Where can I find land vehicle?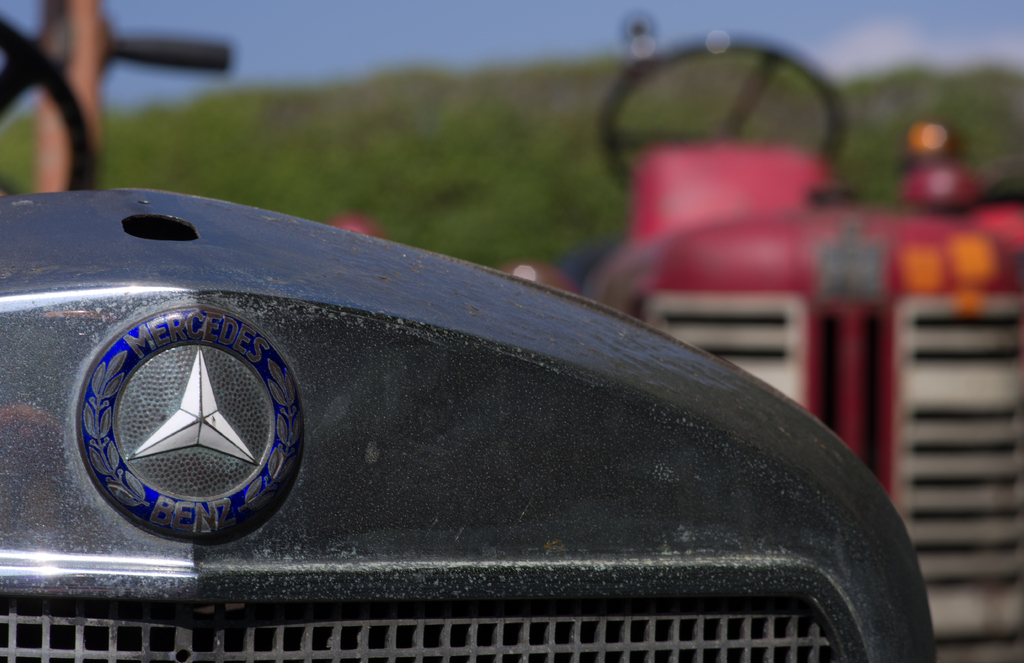
You can find it at BBox(333, 37, 1023, 662).
